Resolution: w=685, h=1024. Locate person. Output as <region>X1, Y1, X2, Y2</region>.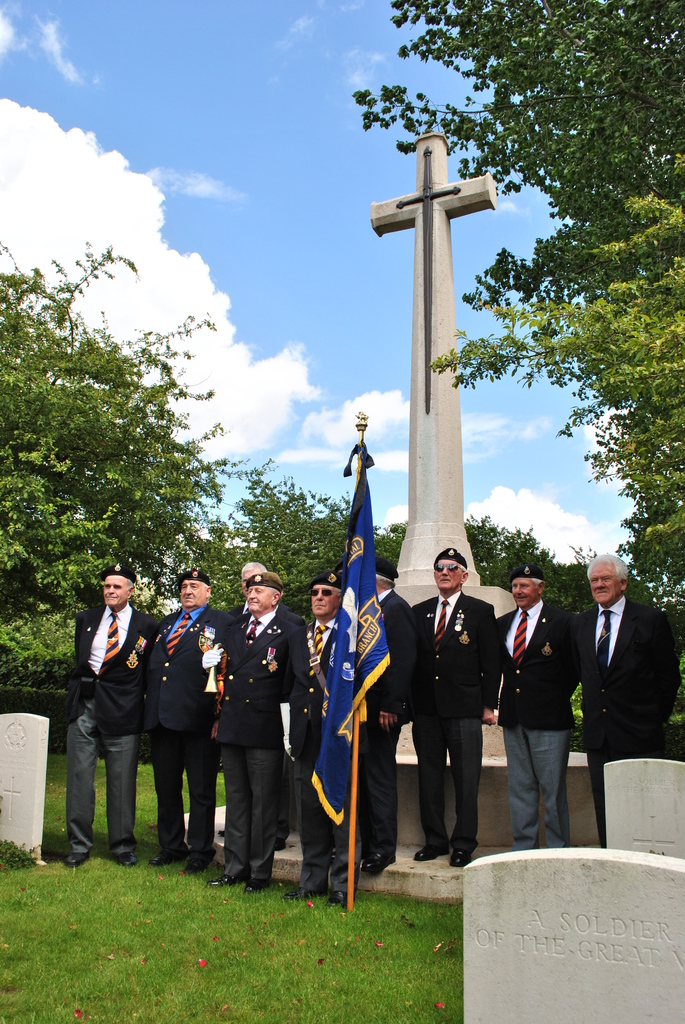
<region>69, 556, 157, 884</region>.
